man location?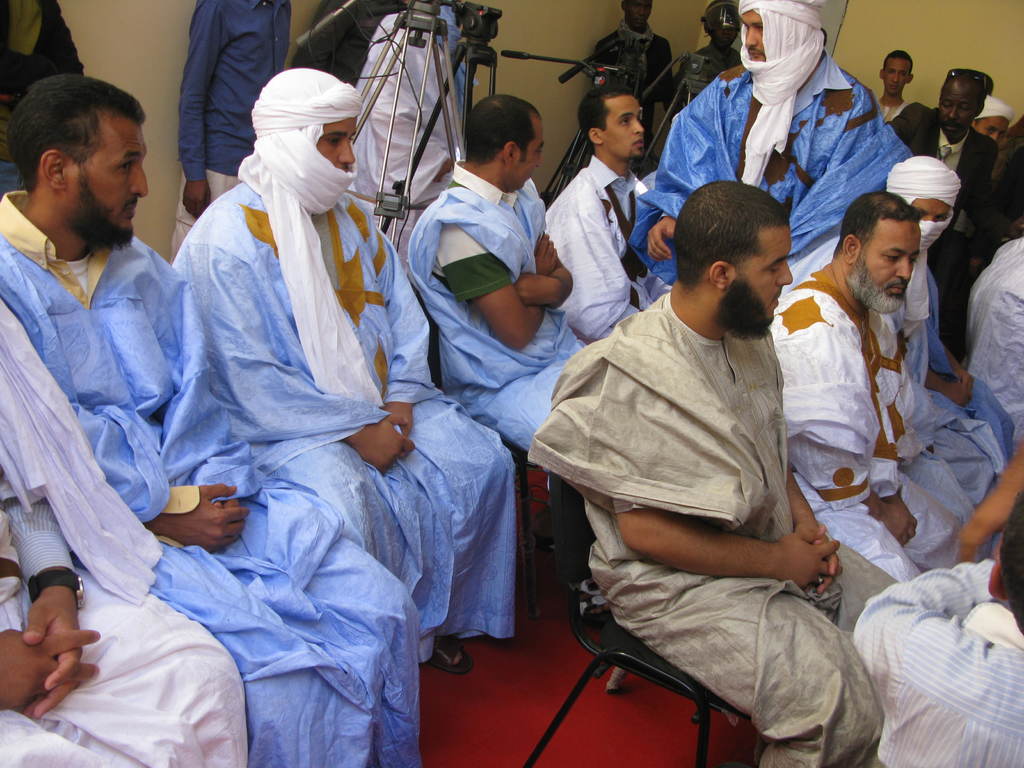
<box>178,62,523,671</box>
